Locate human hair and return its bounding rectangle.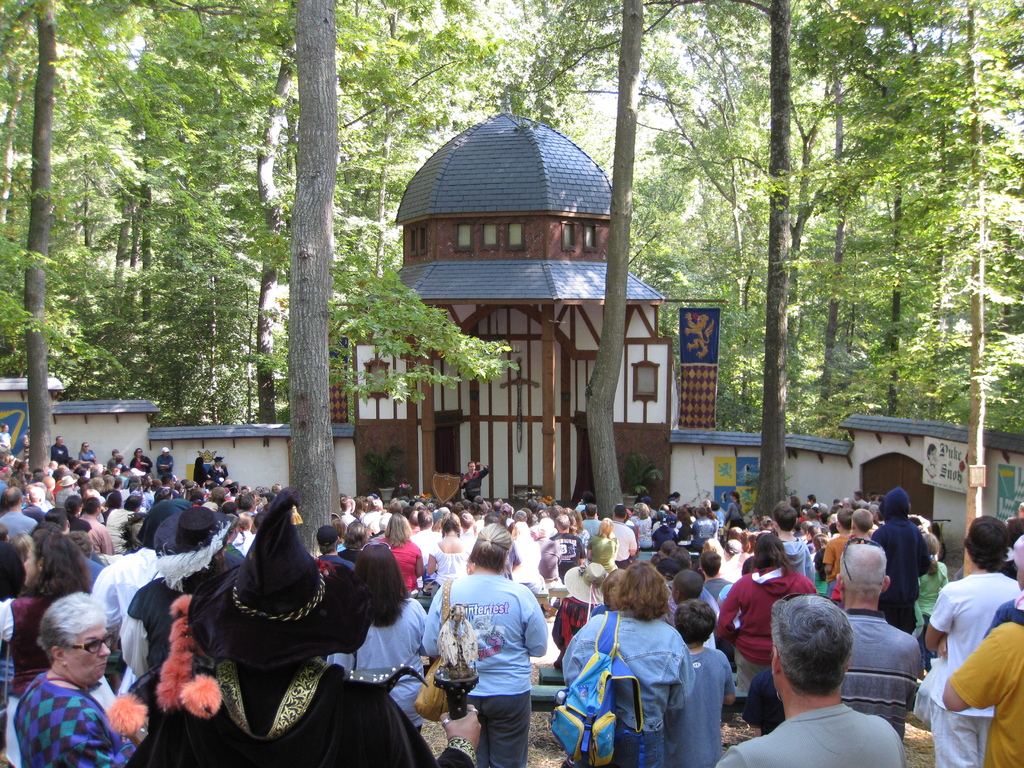
24:603:108:707.
